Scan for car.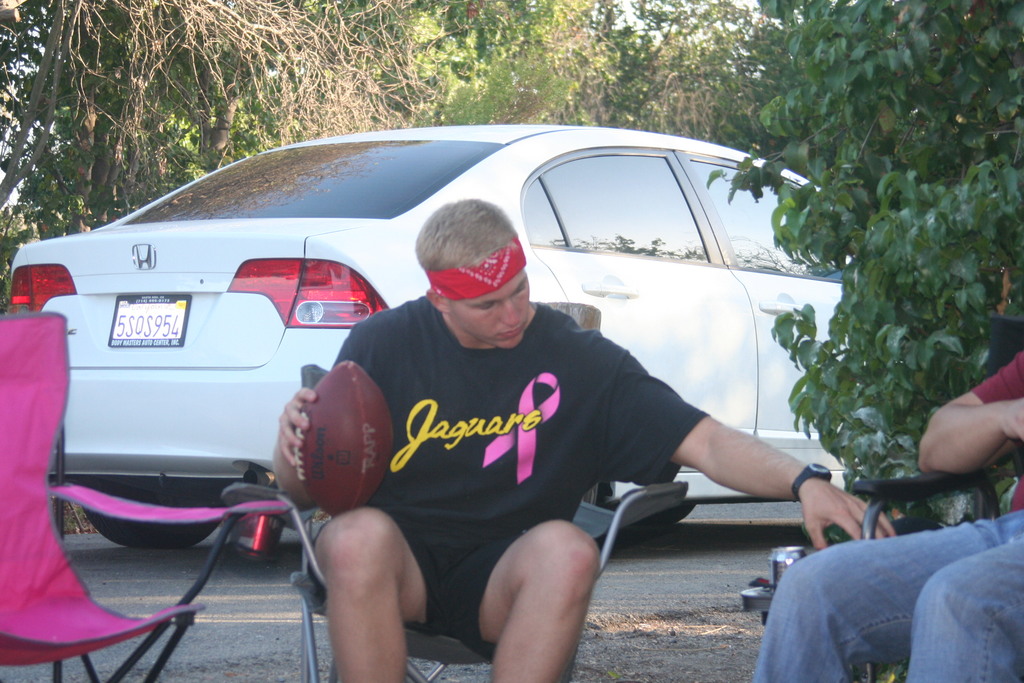
Scan result: 6 122 1018 552.
